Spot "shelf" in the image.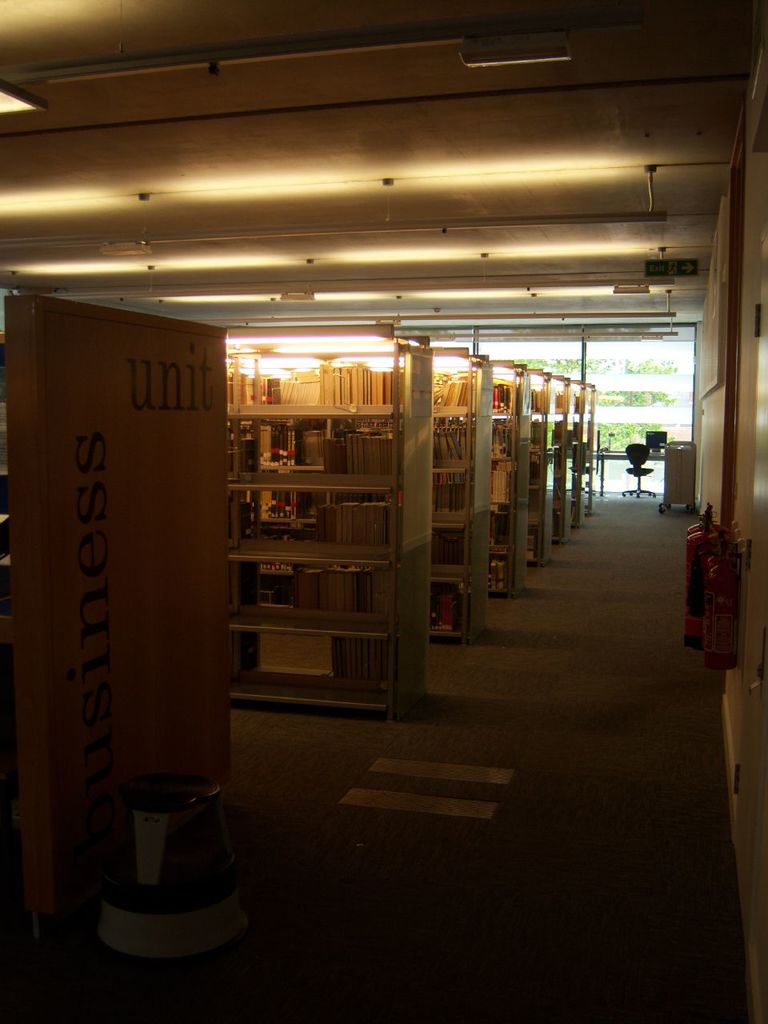
"shelf" found at BBox(576, 376, 595, 534).
